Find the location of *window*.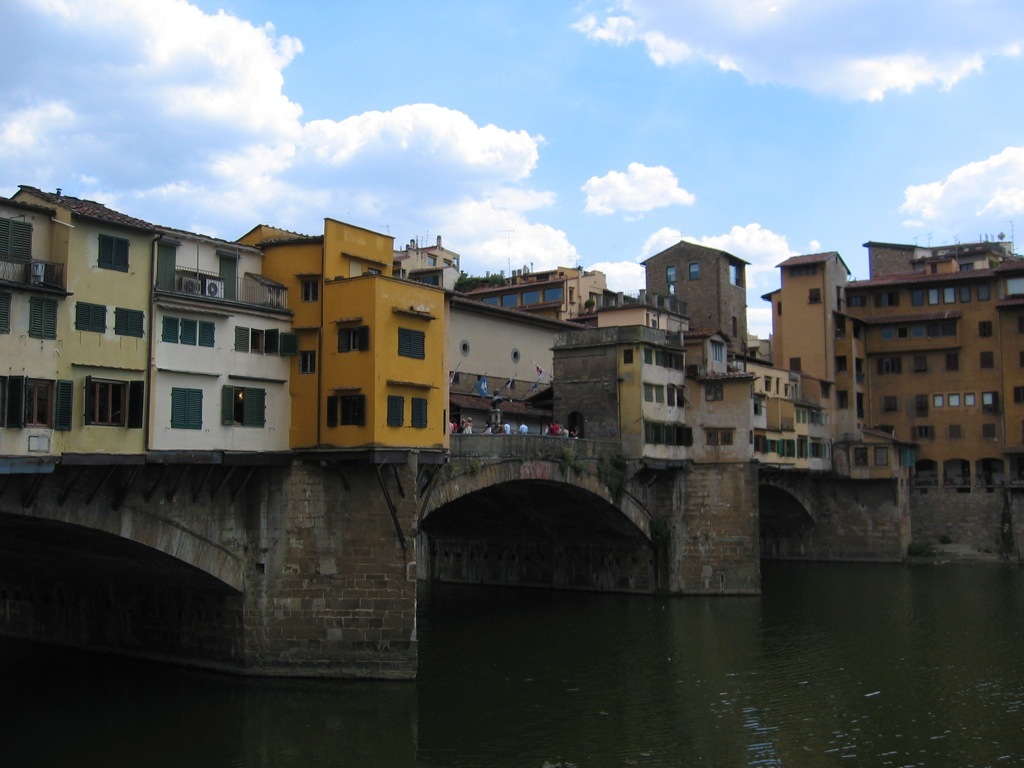
Location: [left=85, top=374, right=126, bottom=429].
